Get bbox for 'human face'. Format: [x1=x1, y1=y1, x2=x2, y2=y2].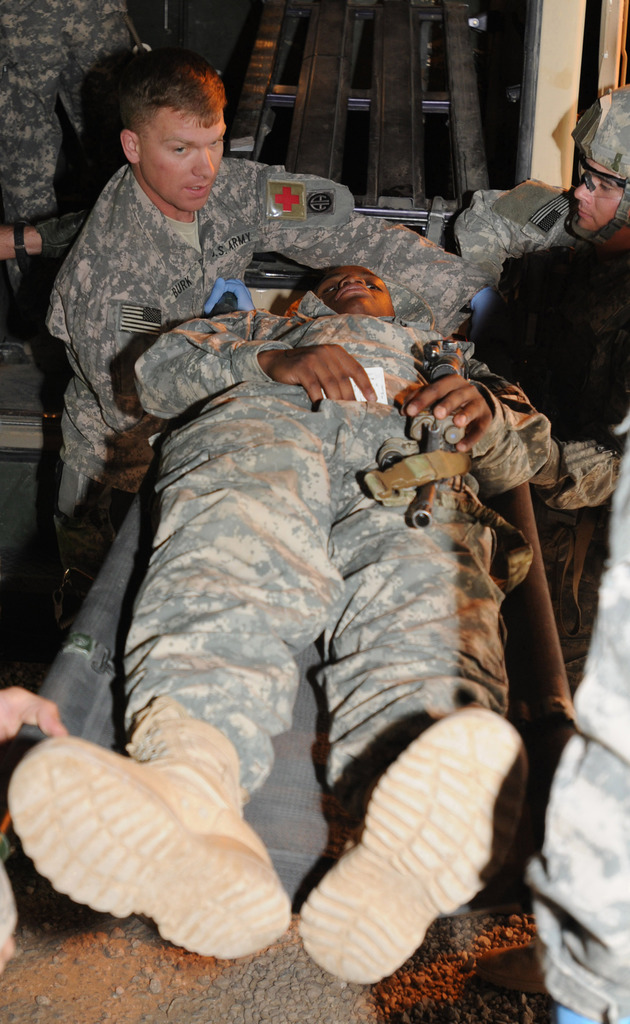
[x1=307, y1=255, x2=406, y2=310].
